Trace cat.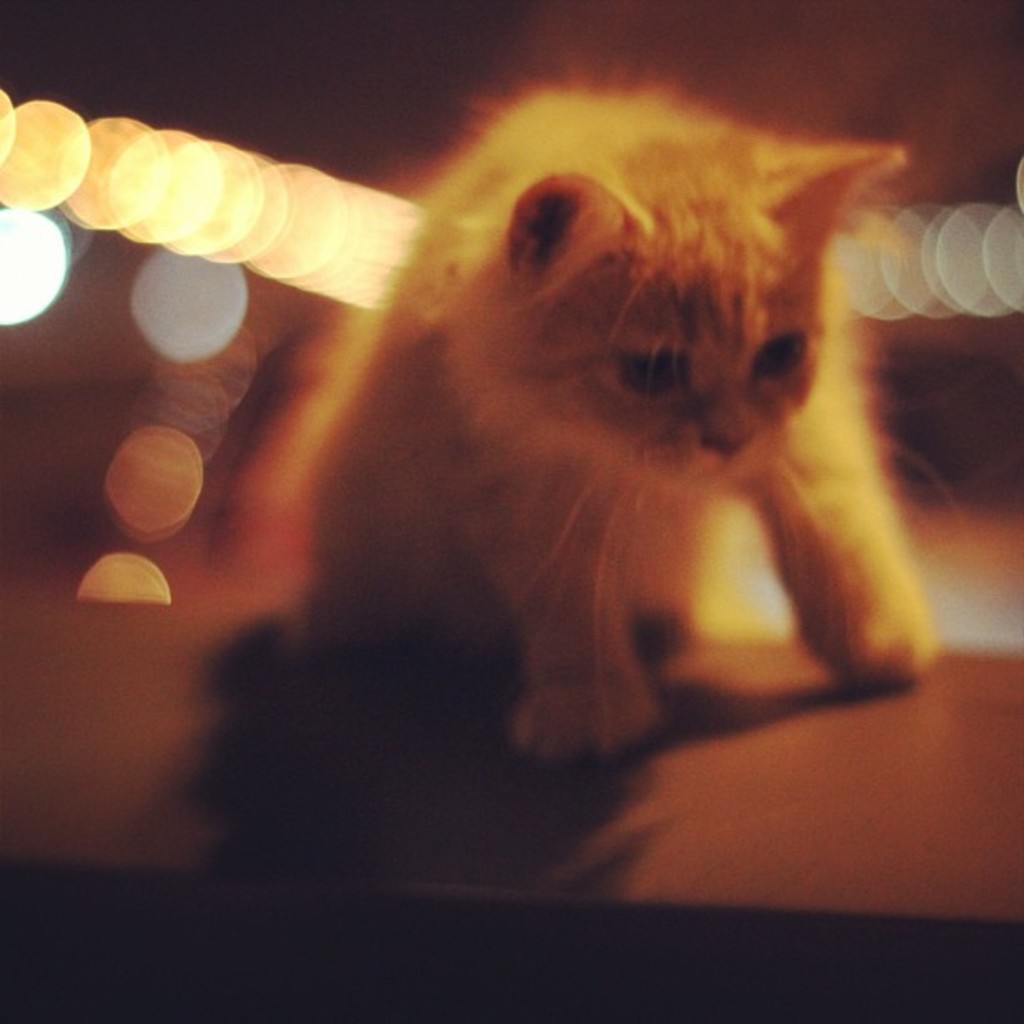
Traced to (305,75,967,766).
